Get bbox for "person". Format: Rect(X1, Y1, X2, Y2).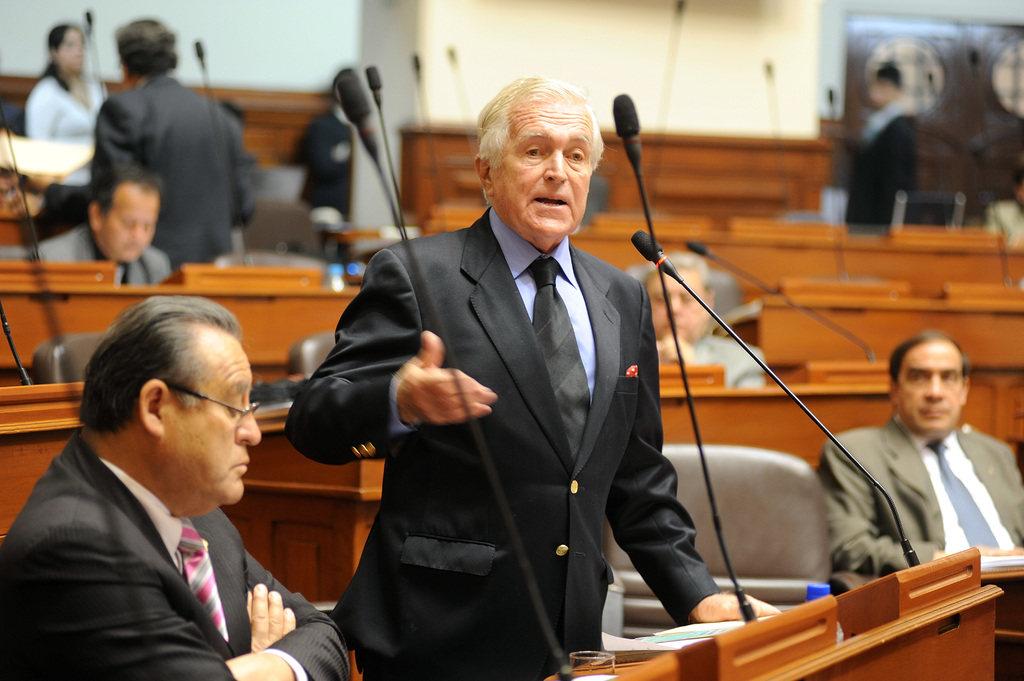
Rect(22, 24, 107, 143).
